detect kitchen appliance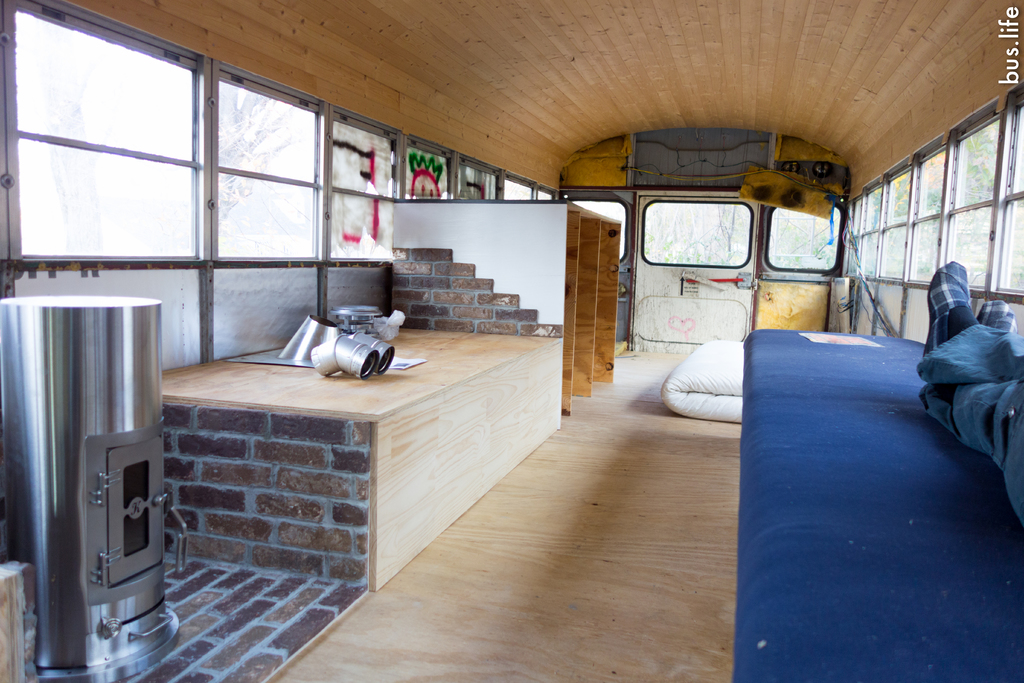
x1=0 y1=297 x2=184 y2=682
